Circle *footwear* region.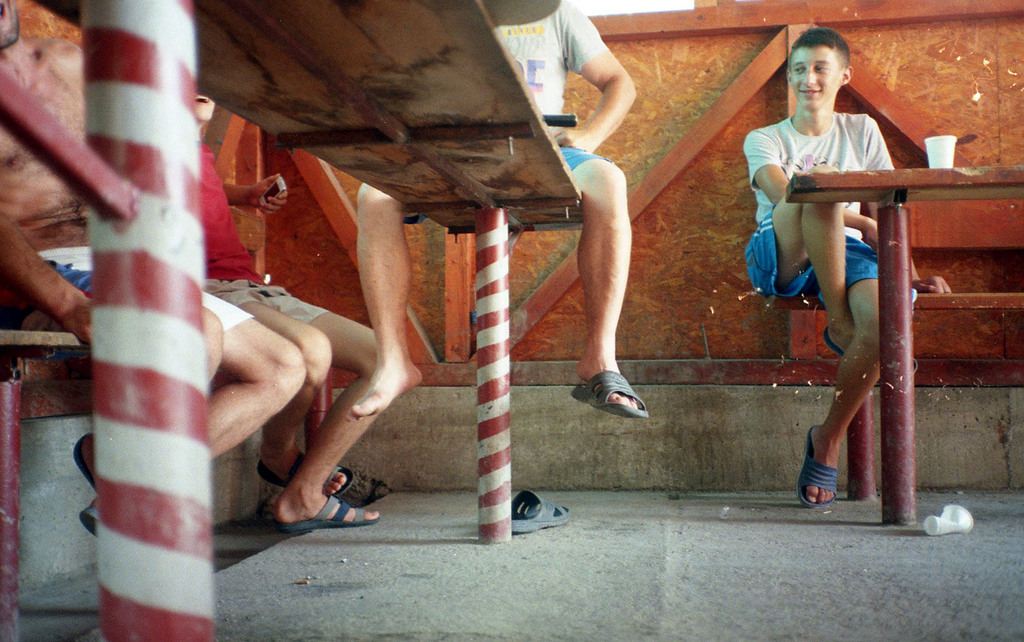
Region: select_region(822, 325, 843, 352).
